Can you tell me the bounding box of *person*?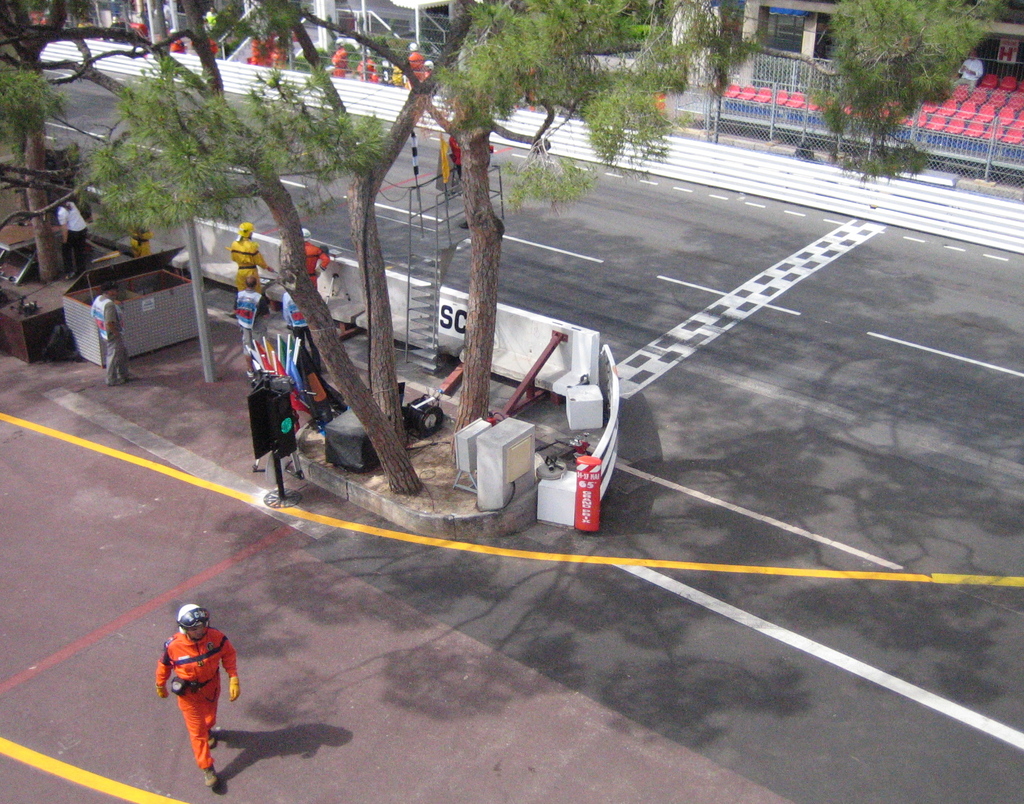
region(951, 47, 982, 90).
